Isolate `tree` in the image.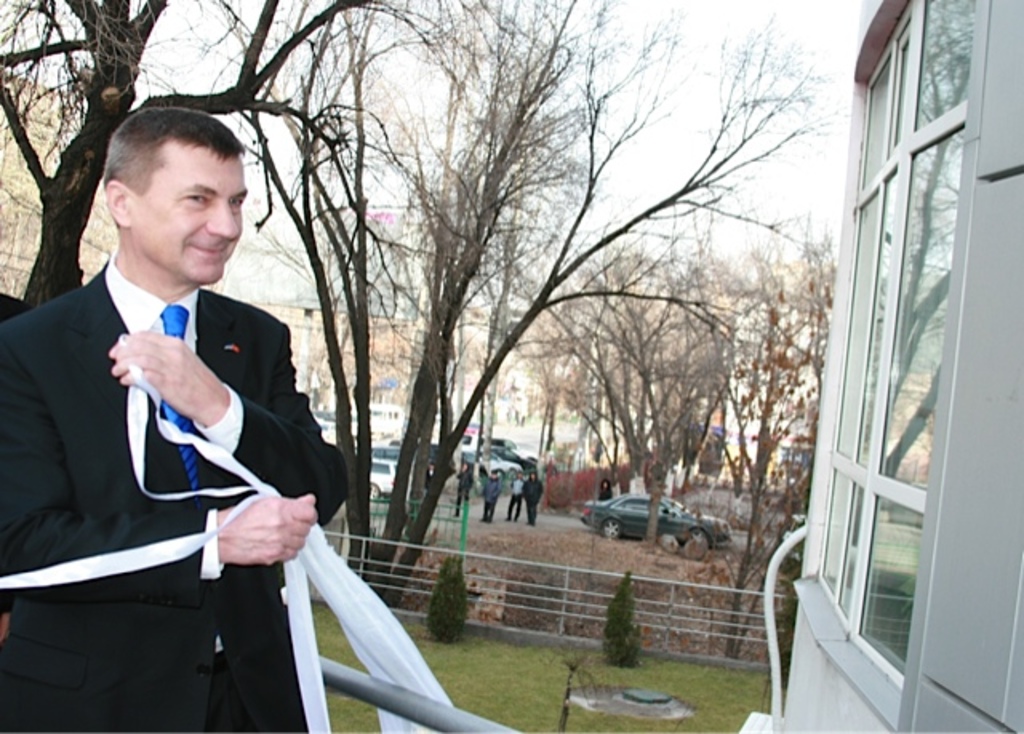
Isolated region: box(0, 0, 459, 323).
